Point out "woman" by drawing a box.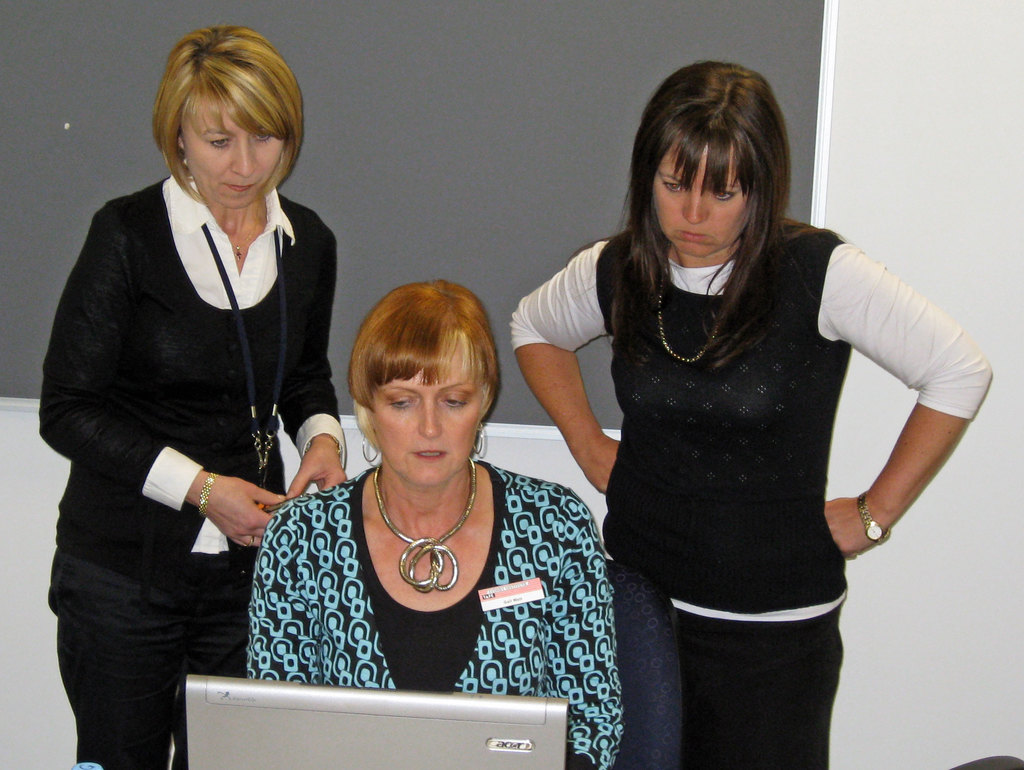
(227, 237, 601, 717).
